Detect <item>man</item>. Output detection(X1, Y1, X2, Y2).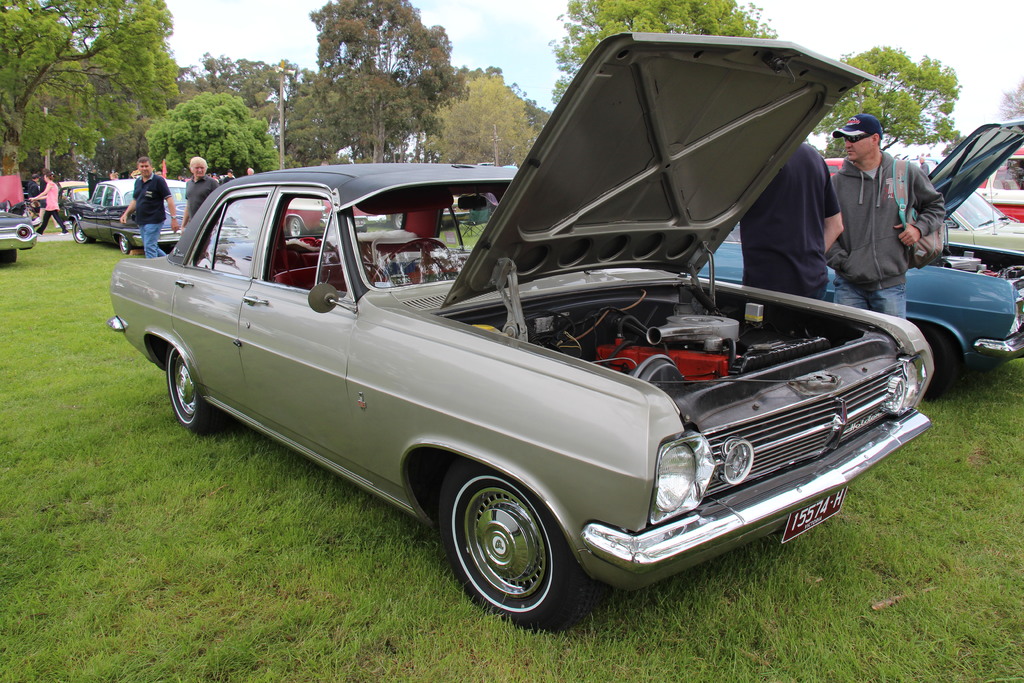
detection(37, 165, 63, 229).
